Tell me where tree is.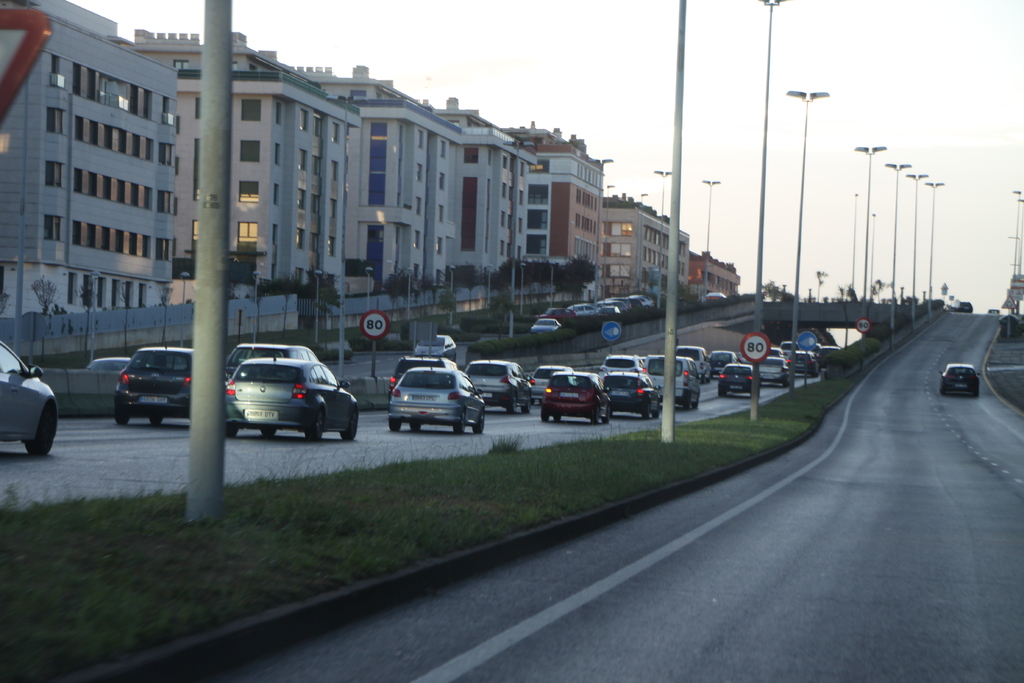
tree is at detection(387, 268, 413, 300).
